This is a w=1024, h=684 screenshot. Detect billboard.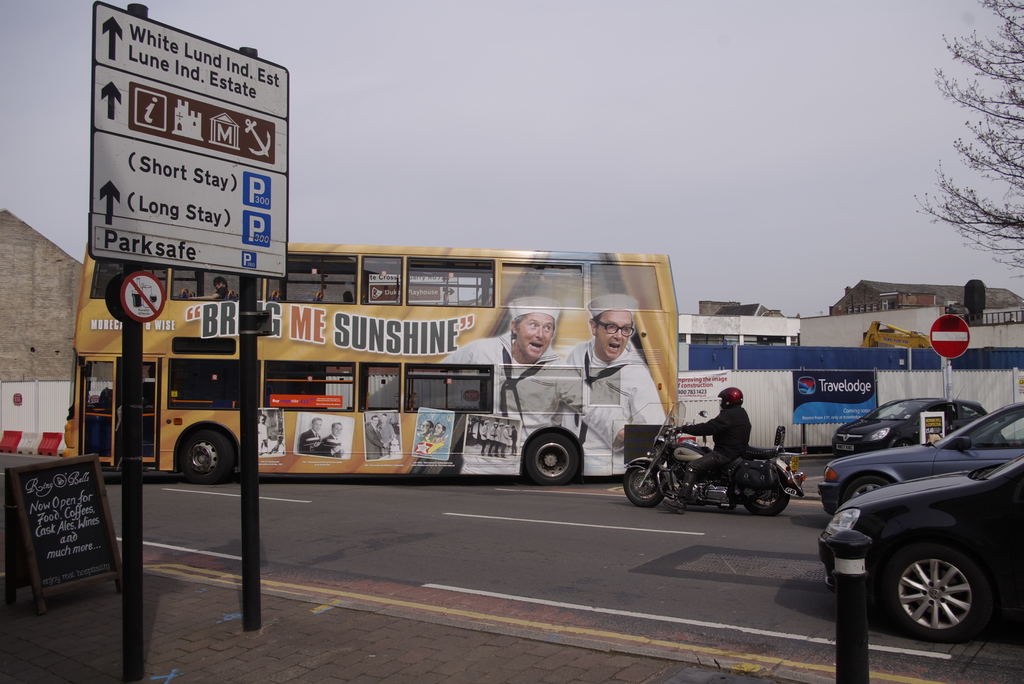
{"x1": 86, "y1": 18, "x2": 273, "y2": 305}.
